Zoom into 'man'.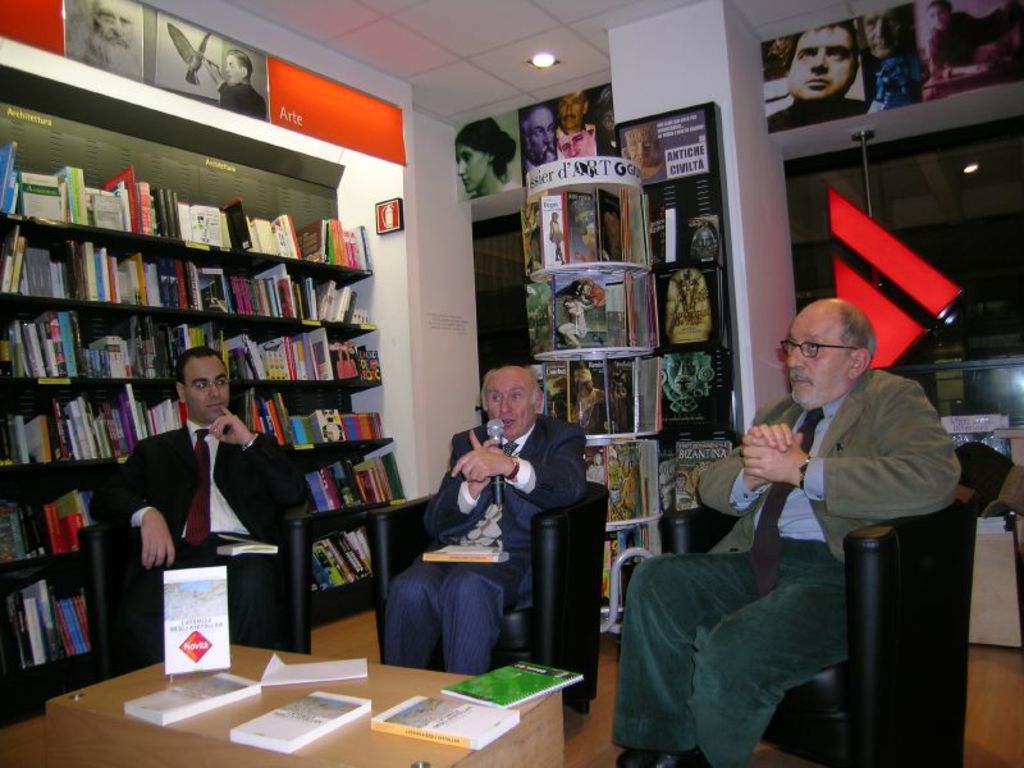
Zoom target: box(549, 91, 593, 140).
